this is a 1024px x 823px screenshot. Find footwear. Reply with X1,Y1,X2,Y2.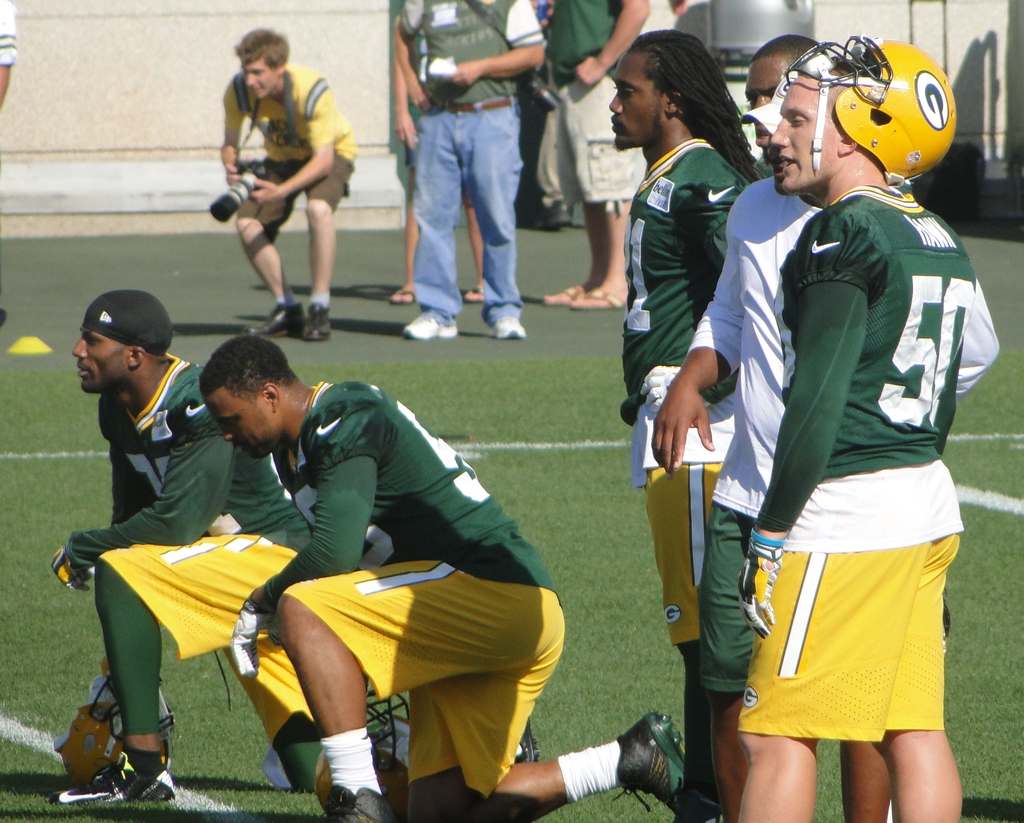
391,289,413,304.
